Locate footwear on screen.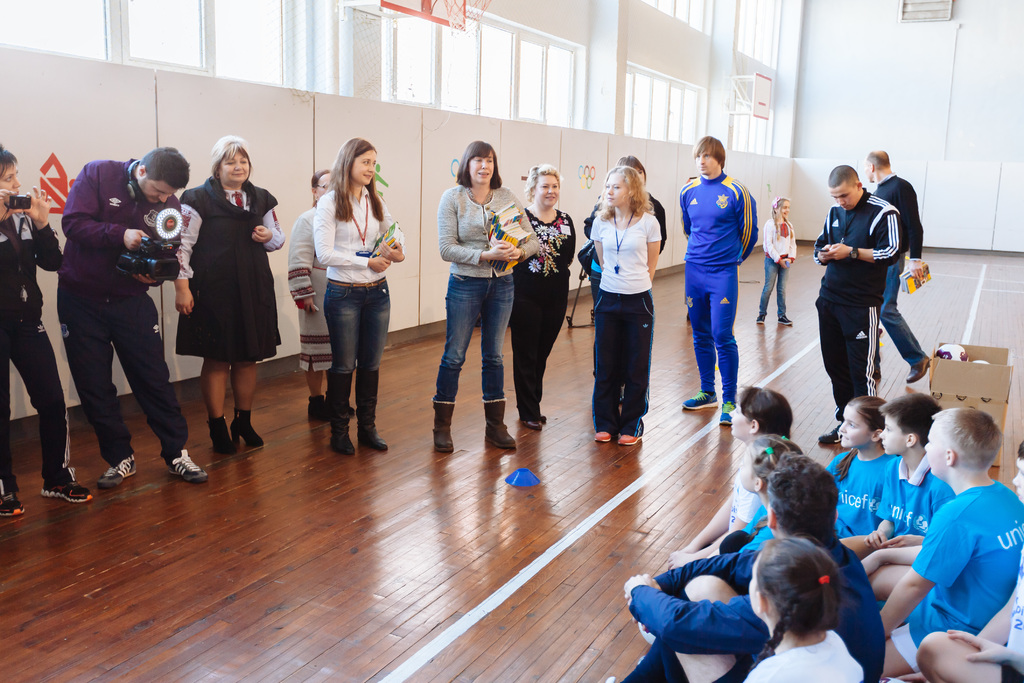
On screen at bbox(683, 393, 717, 415).
